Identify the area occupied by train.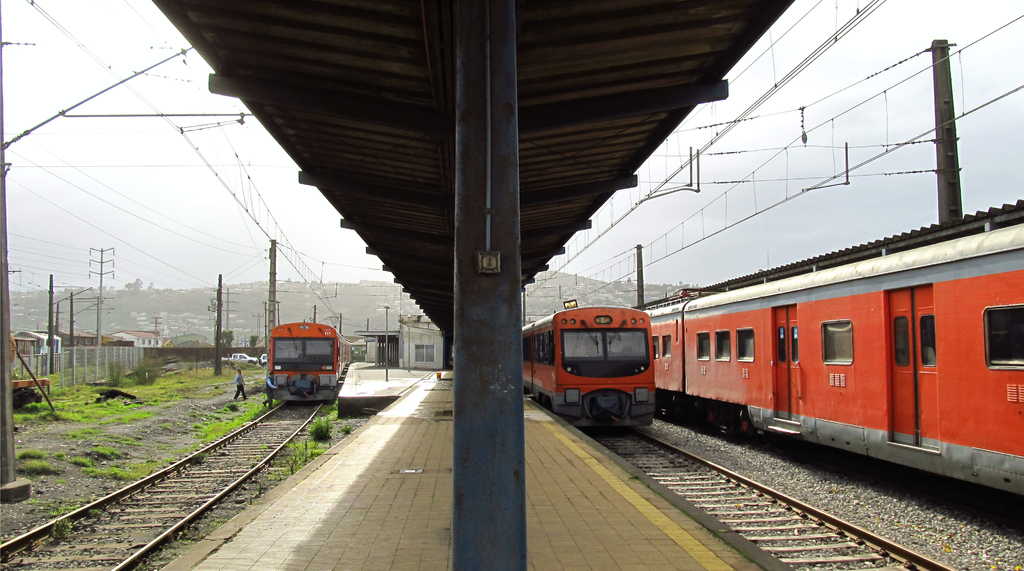
Area: crop(268, 319, 338, 401).
